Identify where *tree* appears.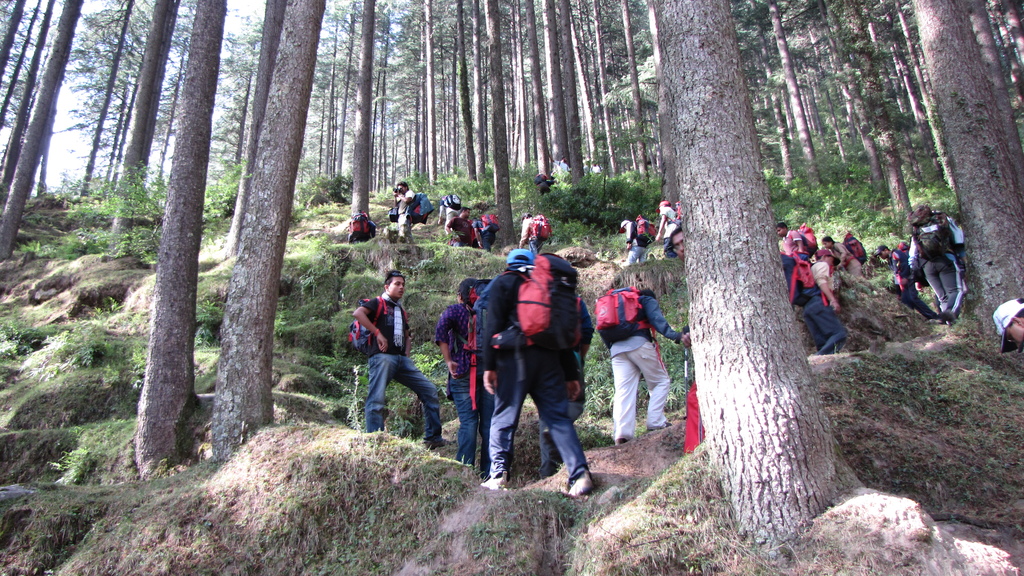
Appears at <bbox>911, 0, 1023, 342</bbox>.
